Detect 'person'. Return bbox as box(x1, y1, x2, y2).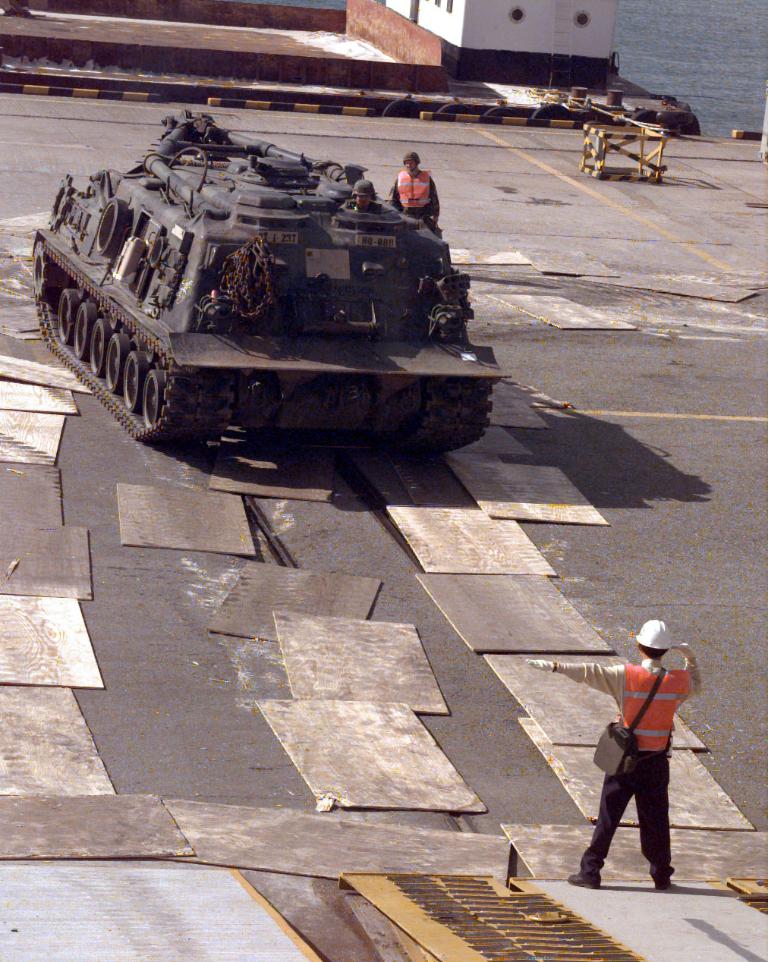
box(342, 176, 382, 215).
